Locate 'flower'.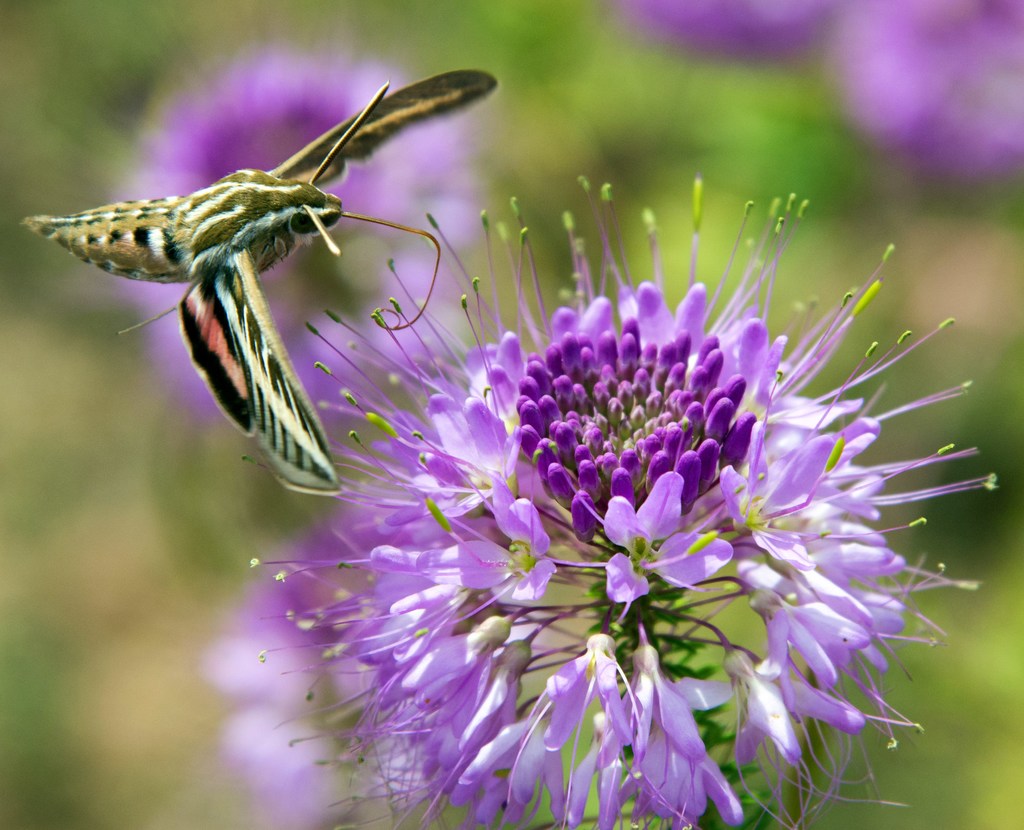
Bounding box: {"left": 216, "top": 158, "right": 975, "bottom": 824}.
